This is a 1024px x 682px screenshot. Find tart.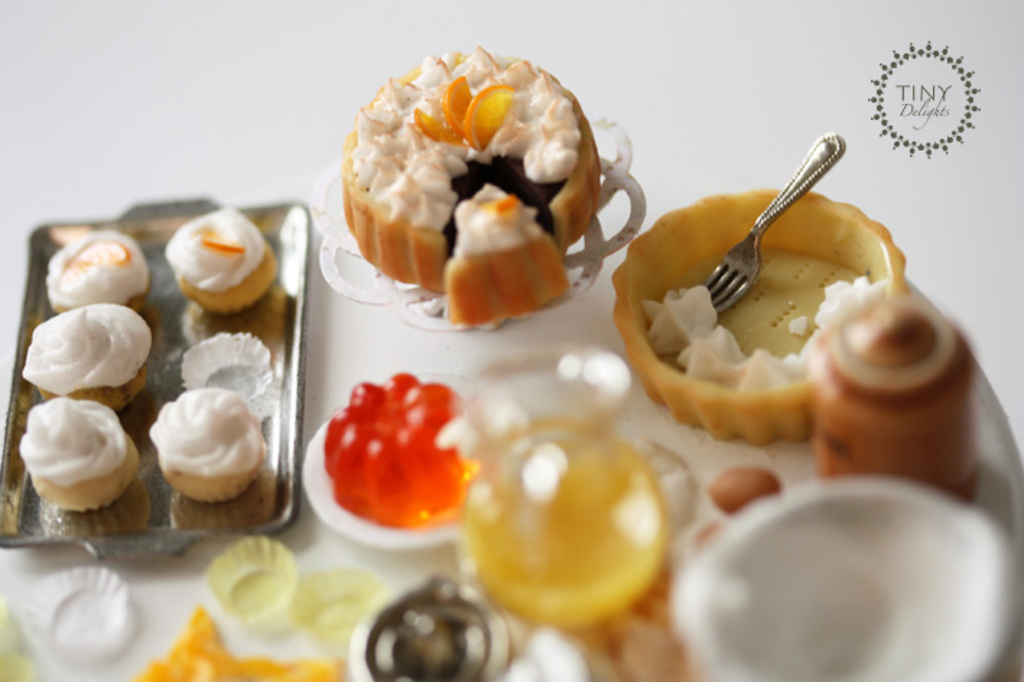
Bounding box: (x1=14, y1=390, x2=142, y2=512).
